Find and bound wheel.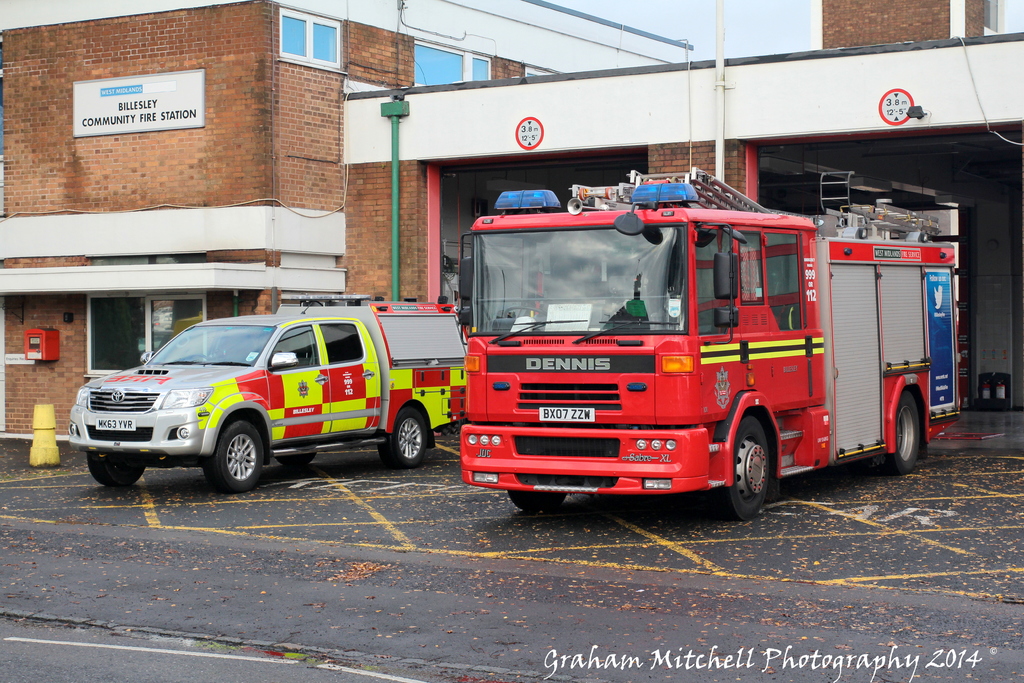
Bound: BBox(191, 416, 259, 492).
